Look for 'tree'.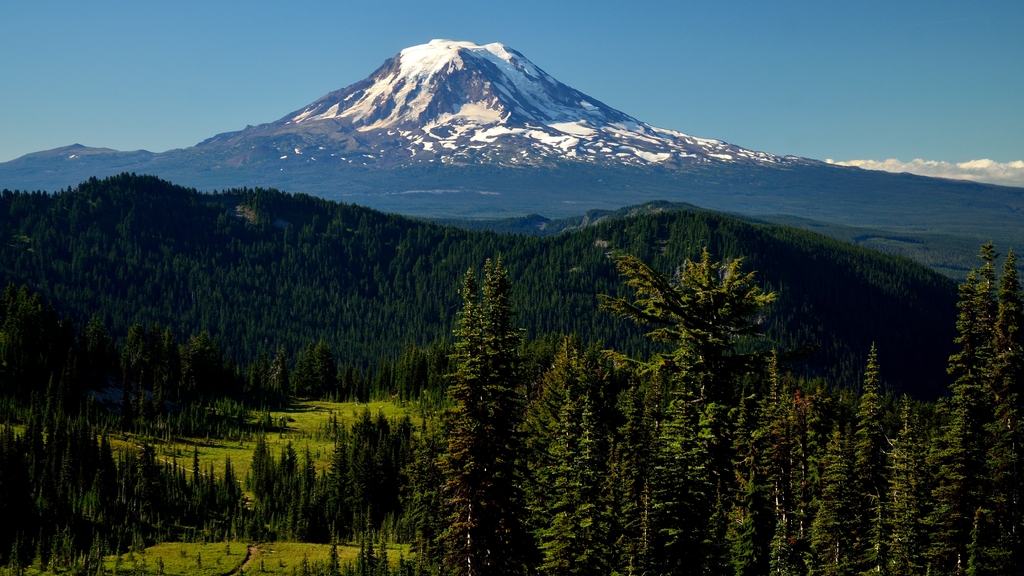
Found: locate(505, 330, 632, 575).
